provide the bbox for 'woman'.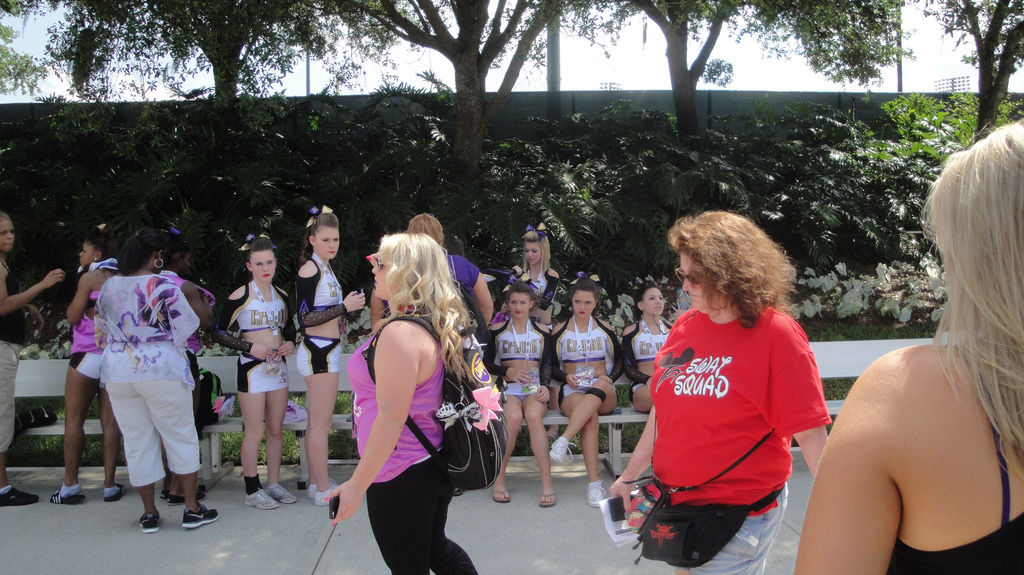
select_region(792, 114, 1023, 574).
